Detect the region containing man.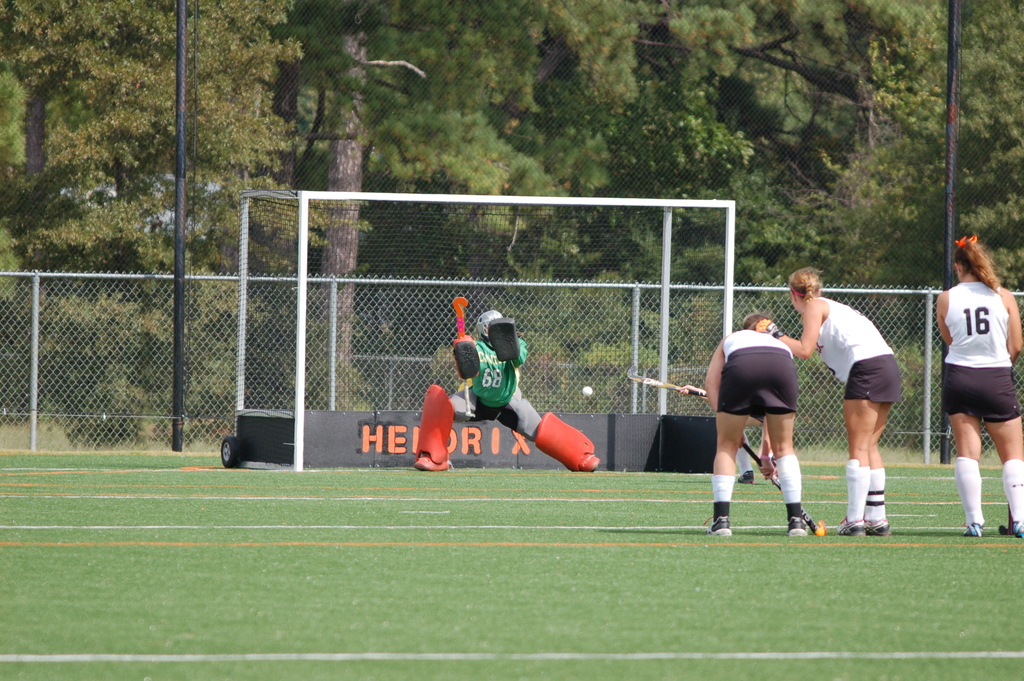
(412,309,602,471).
